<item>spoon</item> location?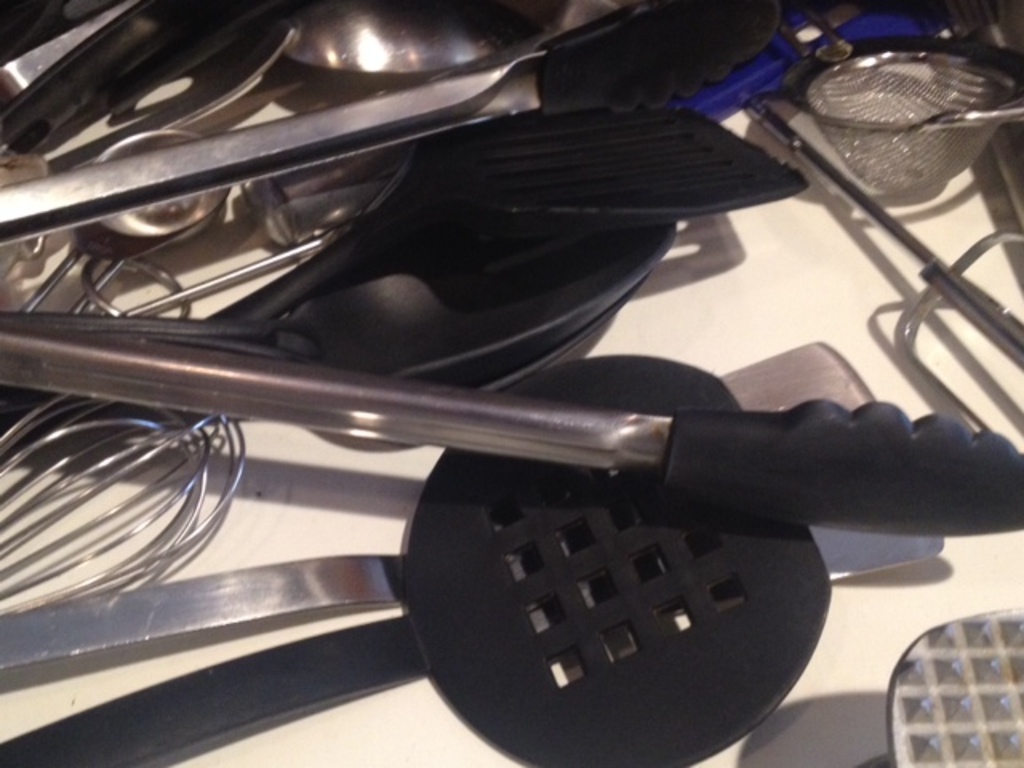
{"left": 0, "top": 274, "right": 646, "bottom": 451}
